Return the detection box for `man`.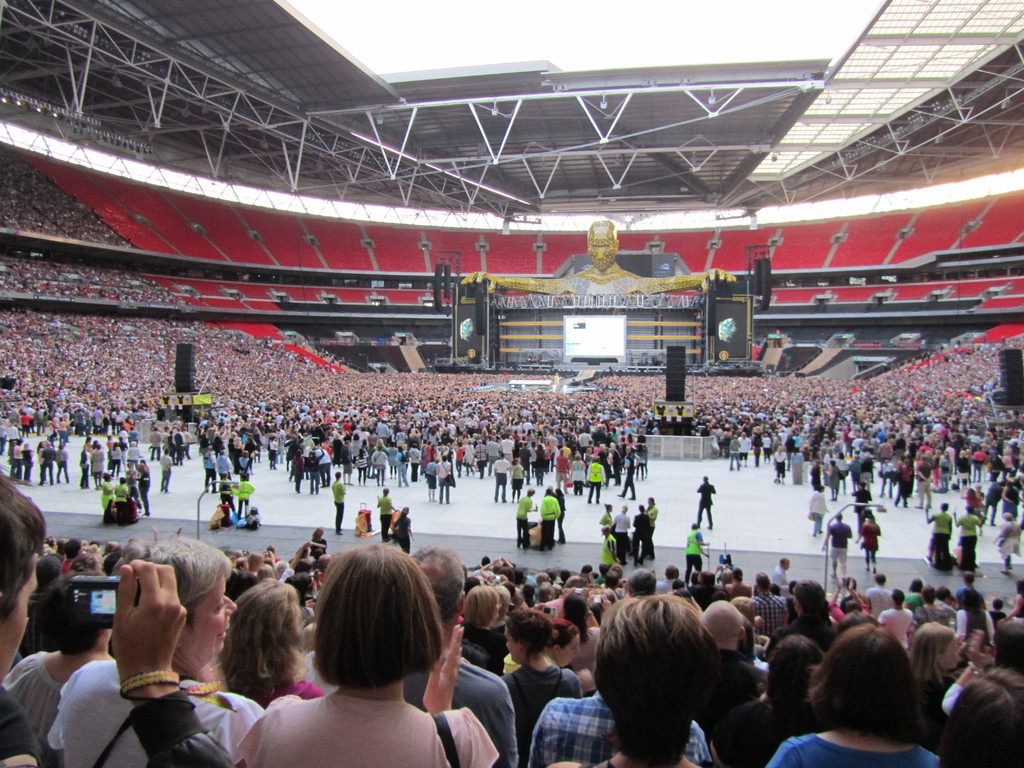
detection(332, 474, 342, 531).
